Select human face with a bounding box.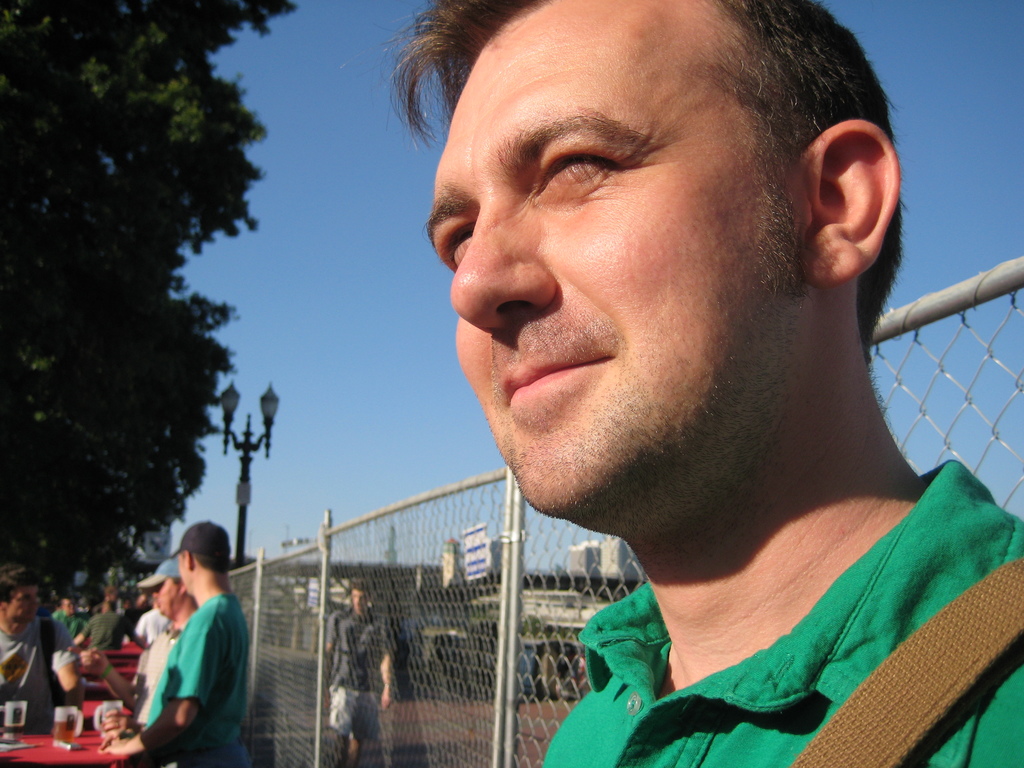
crop(428, 0, 808, 517).
